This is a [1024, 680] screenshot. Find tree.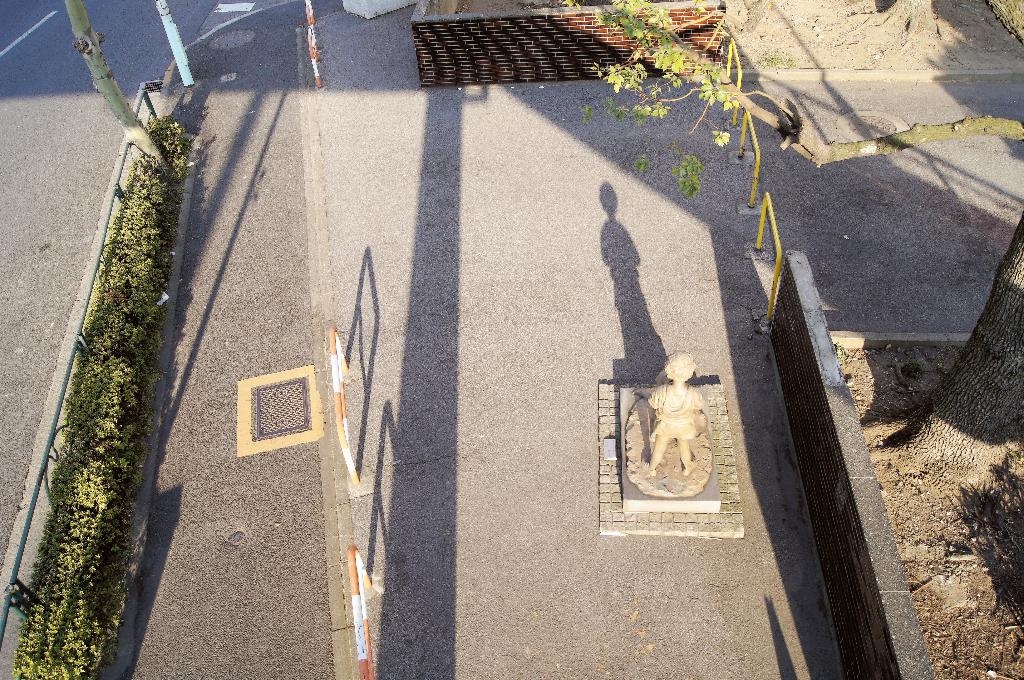
Bounding box: select_region(54, 0, 189, 182).
